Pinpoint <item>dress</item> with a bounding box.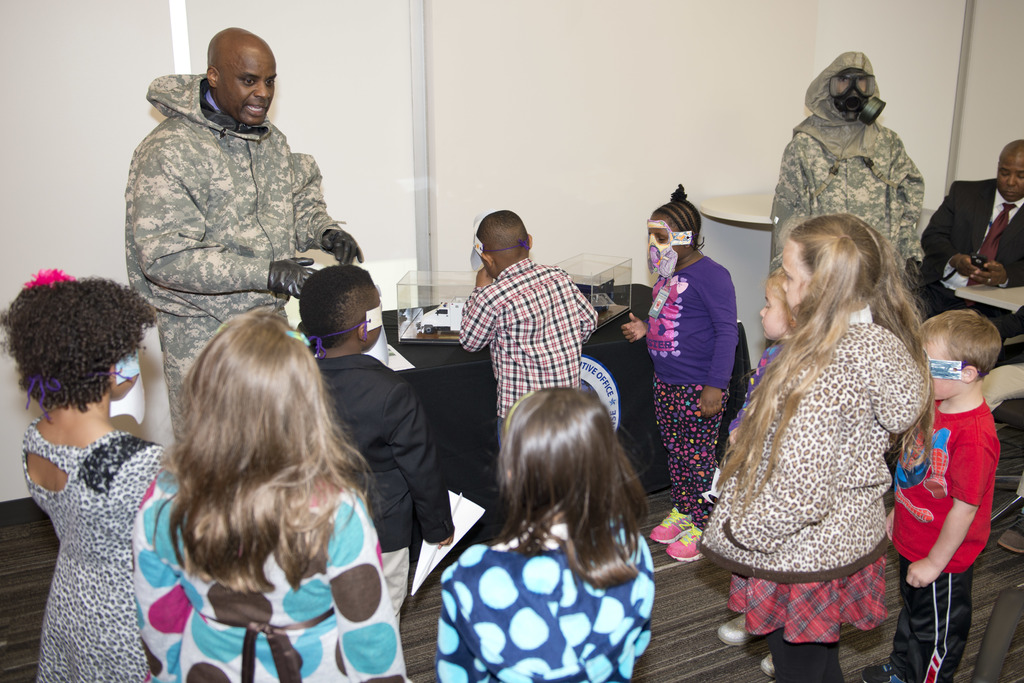
x1=129 y1=472 x2=413 y2=682.
